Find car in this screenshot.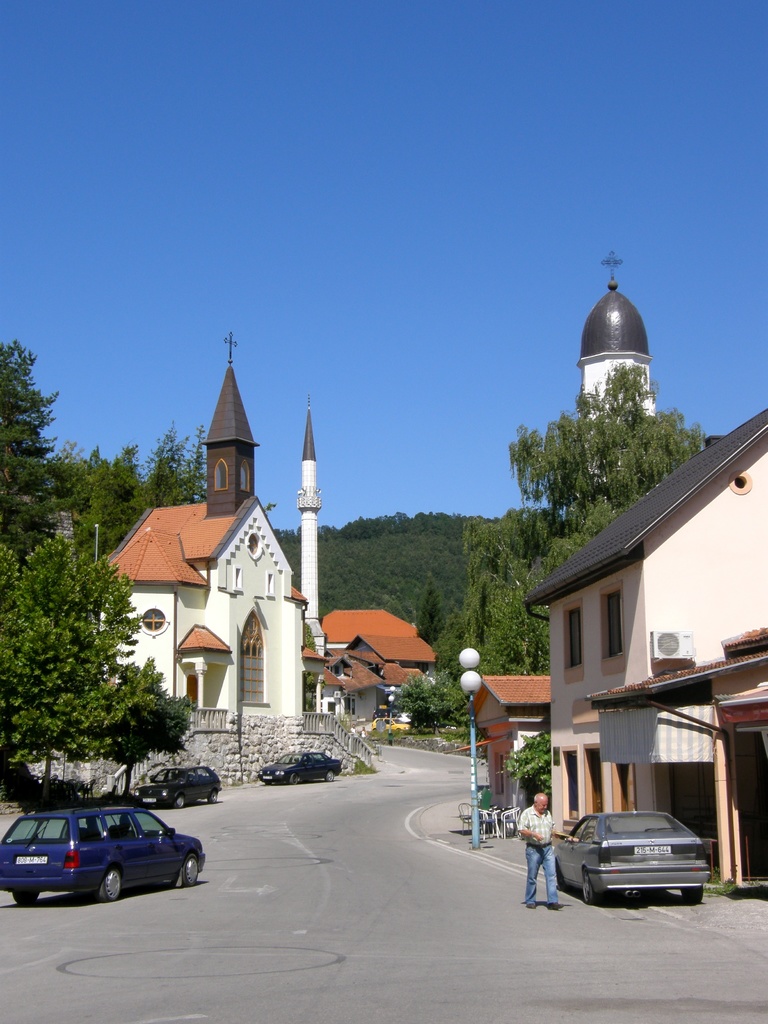
The bounding box for car is bbox(544, 808, 712, 904).
